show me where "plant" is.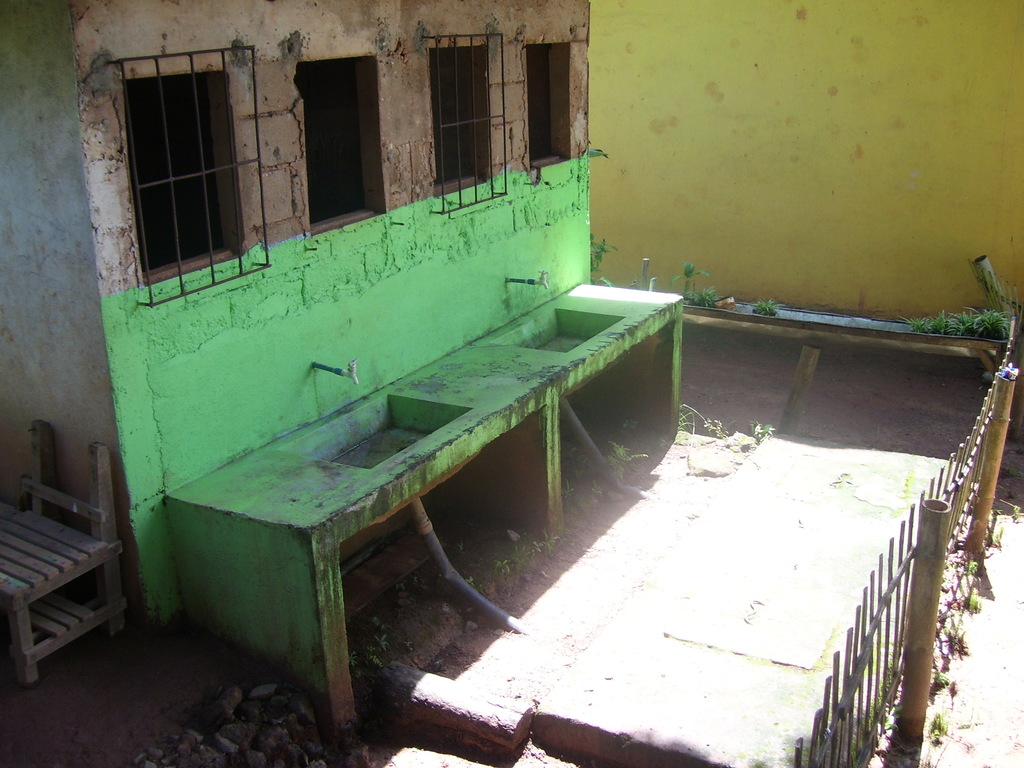
"plant" is at select_region(352, 618, 391, 673).
